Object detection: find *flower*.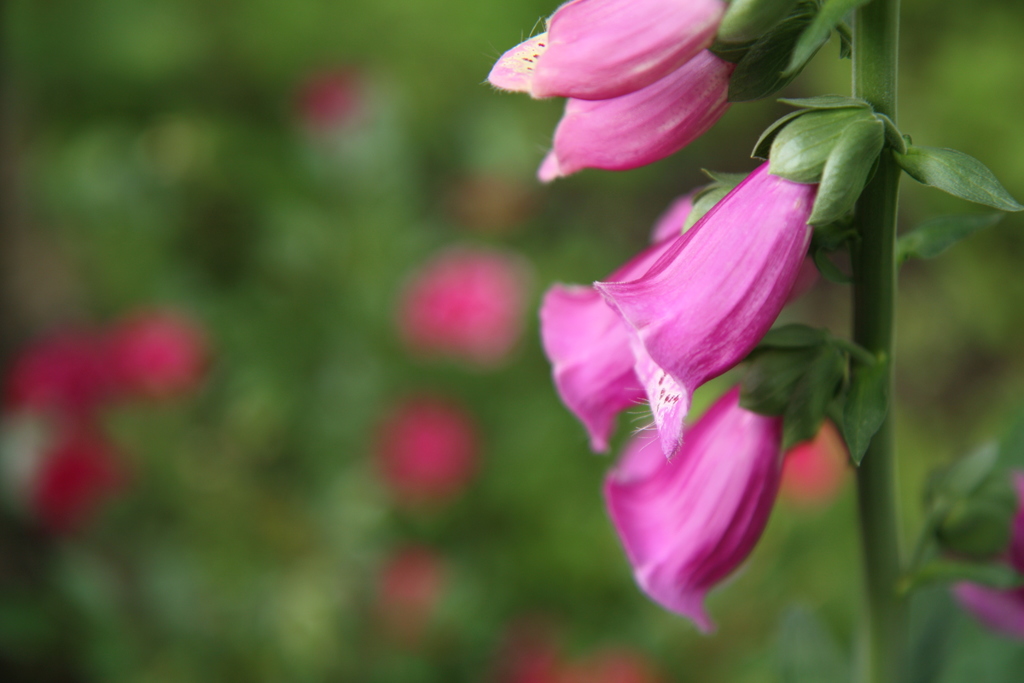
crop(531, 50, 754, 180).
